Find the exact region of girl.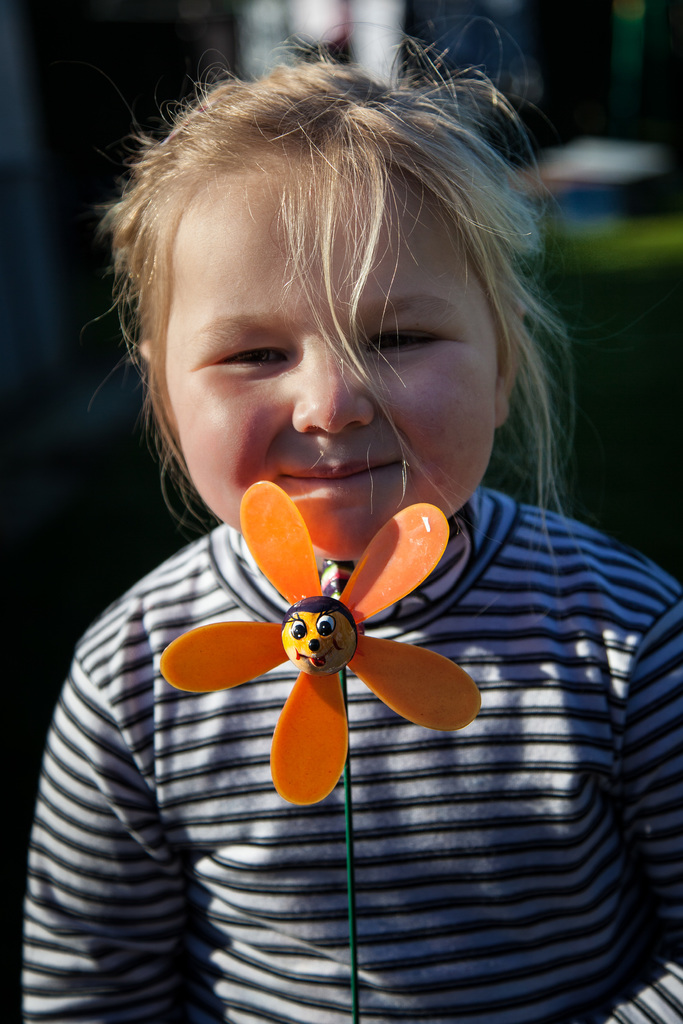
Exact region: 19,20,682,1023.
